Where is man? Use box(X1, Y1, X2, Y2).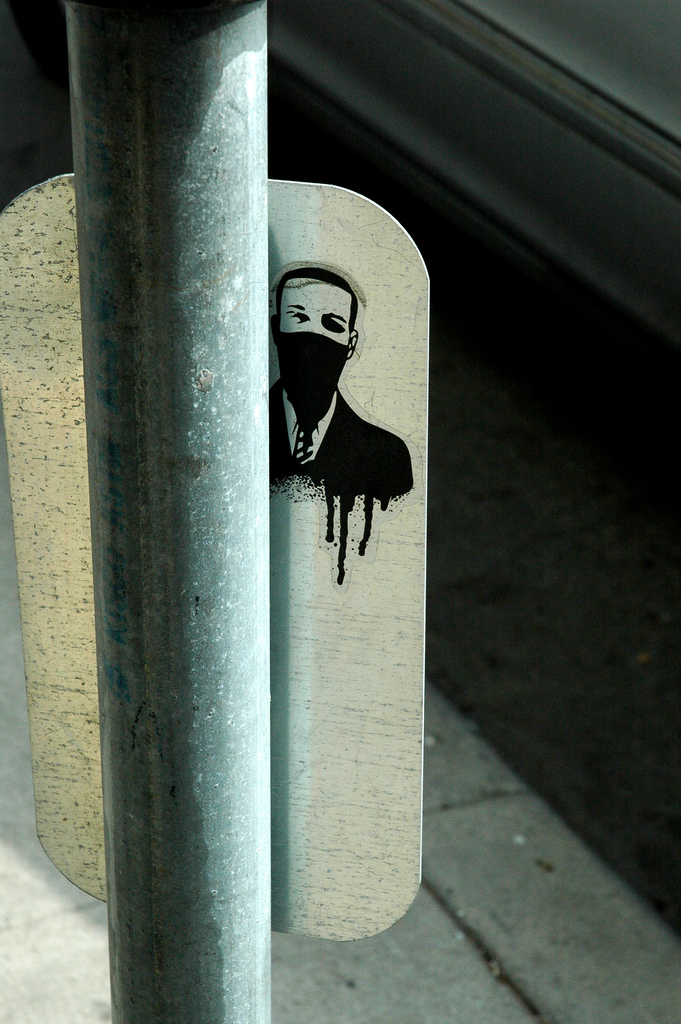
box(242, 247, 405, 607).
